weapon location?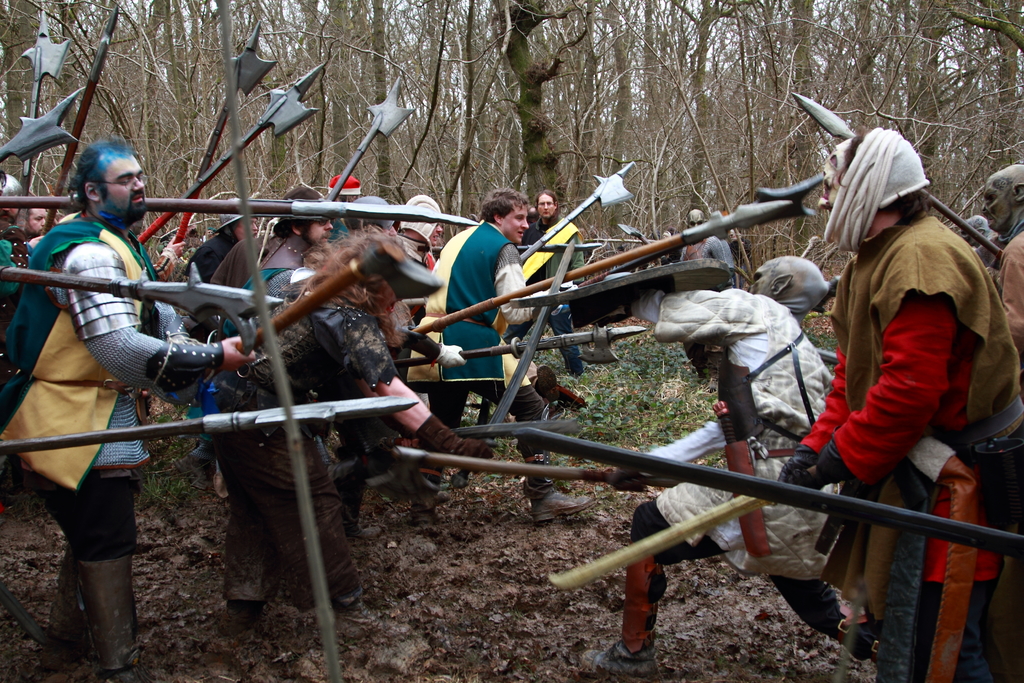
detection(0, 400, 417, 445)
